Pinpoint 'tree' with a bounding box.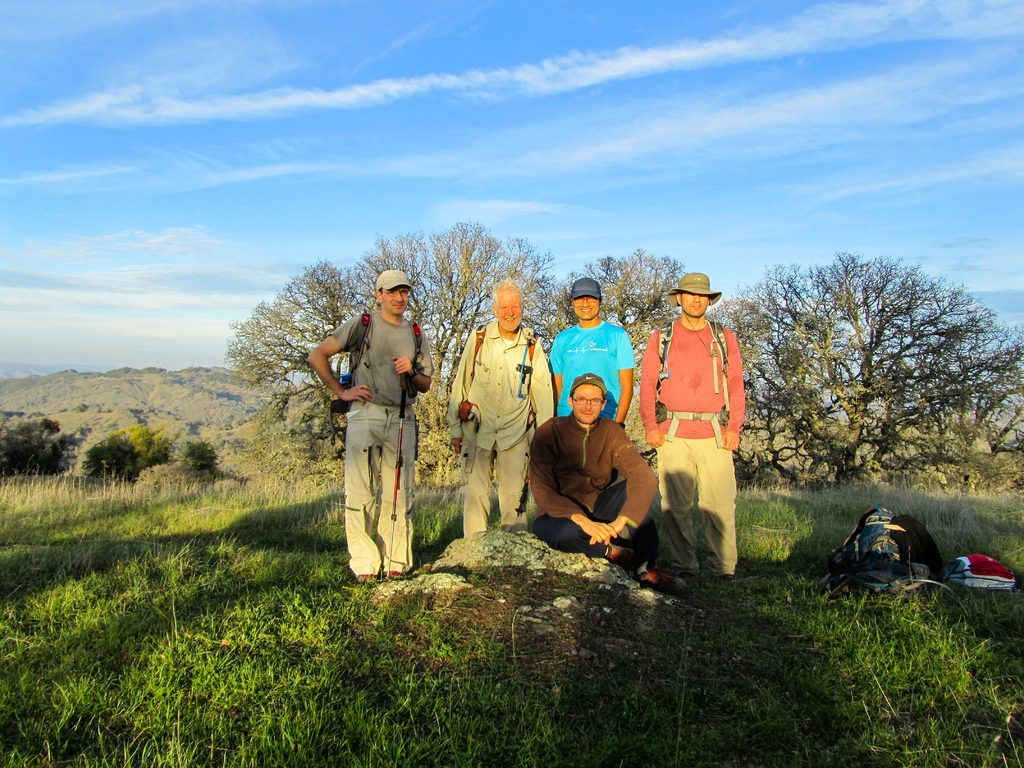
[223,216,566,488].
